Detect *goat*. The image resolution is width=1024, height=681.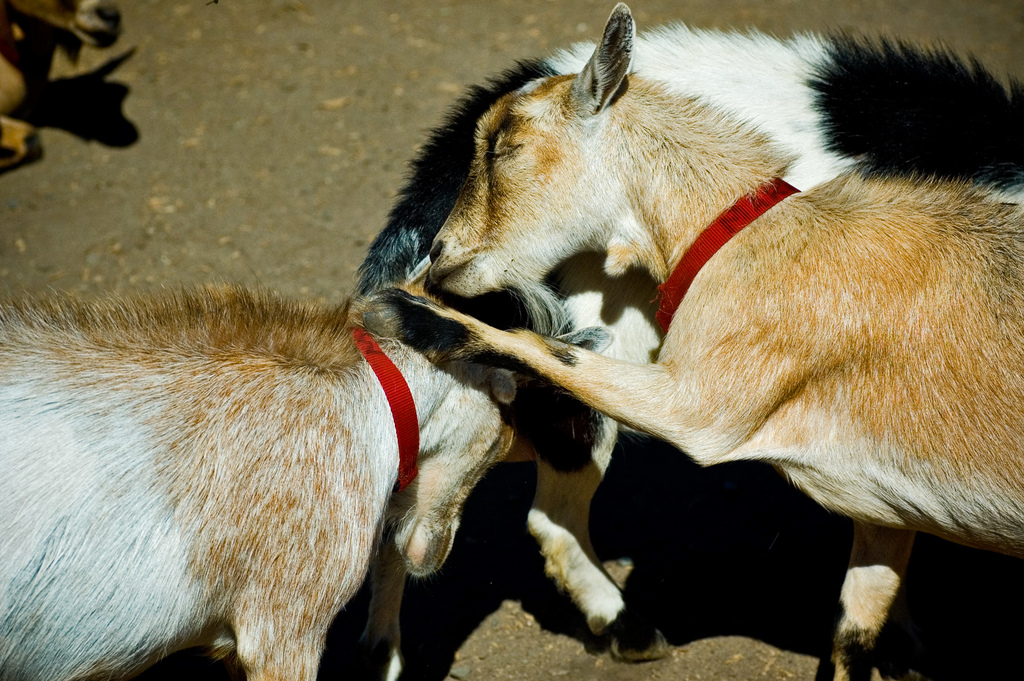
x1=366 y1=7 x2=1023 y2=680.
